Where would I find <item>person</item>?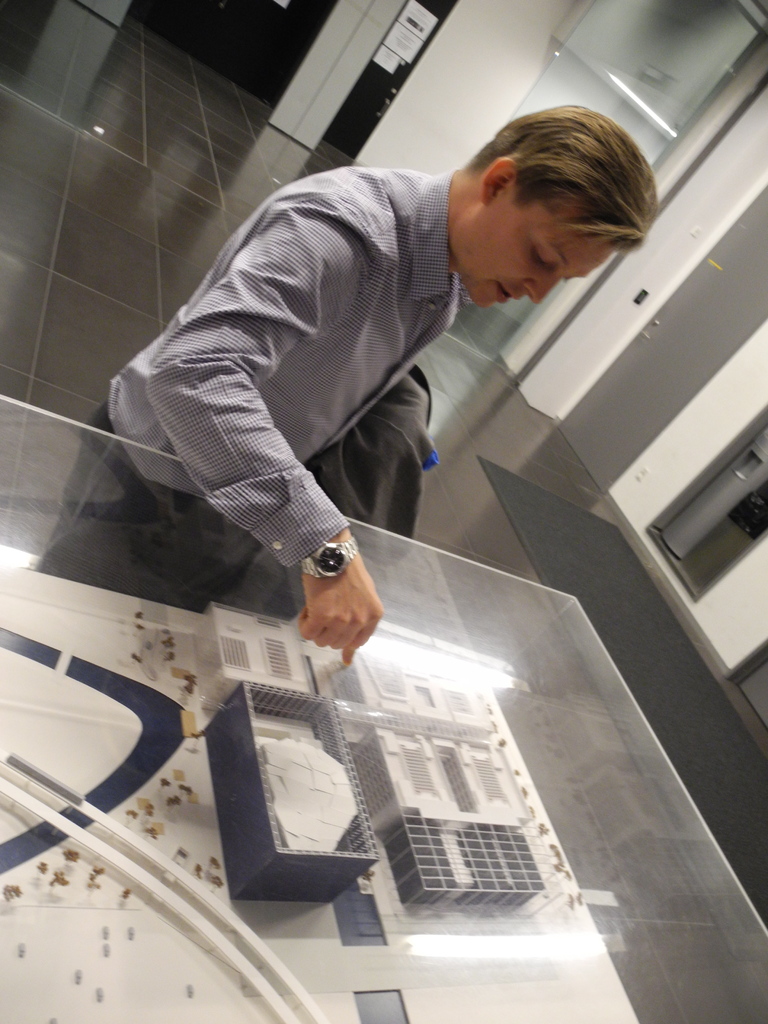
At [97, 117, 619, 664].
